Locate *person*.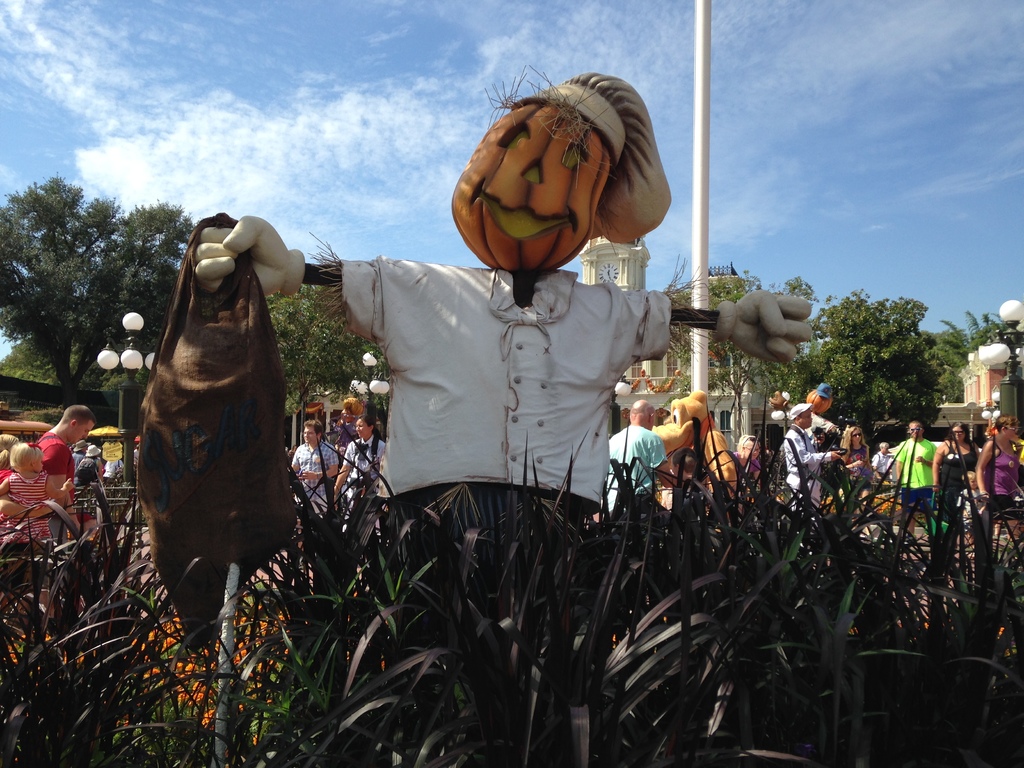
Bounding box: Rect(294, 422, 328, 494).
